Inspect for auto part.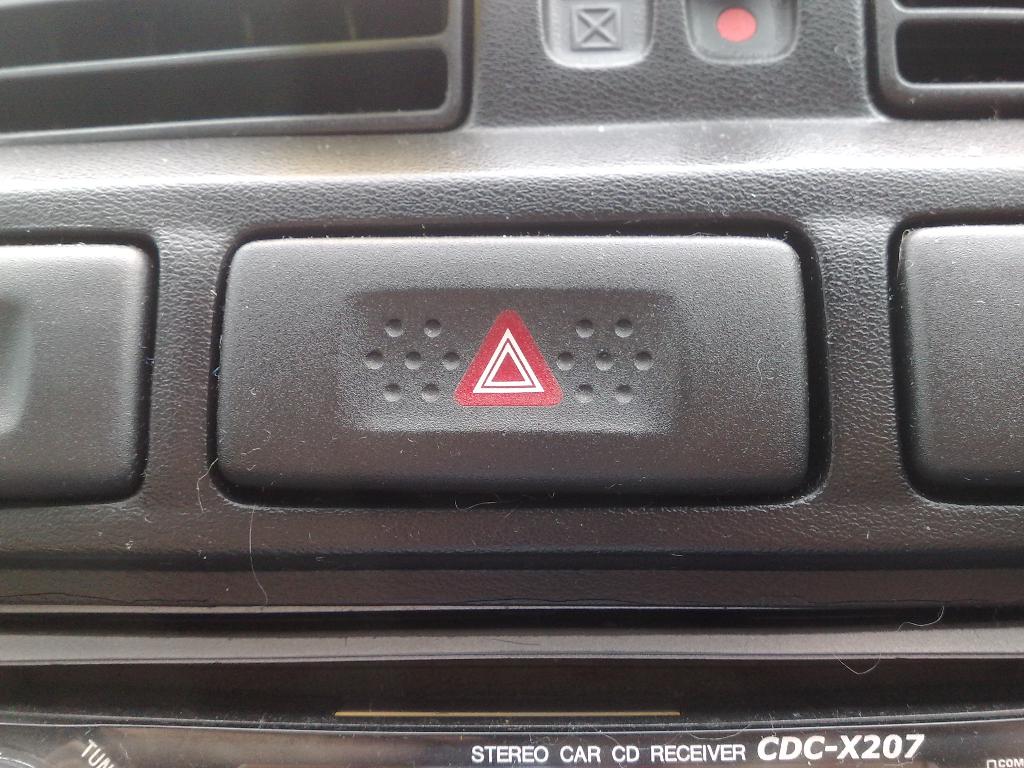
Inspection: <box>136,192,850,513</box>.
